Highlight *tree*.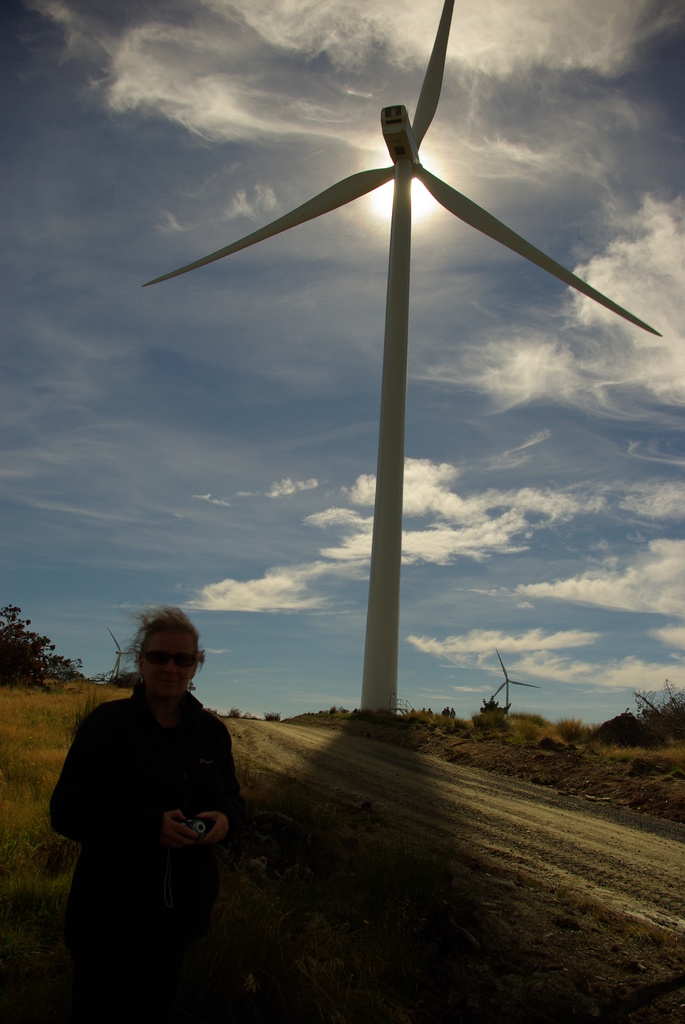
Highlighted region: box(478, 692, 512, 716).
